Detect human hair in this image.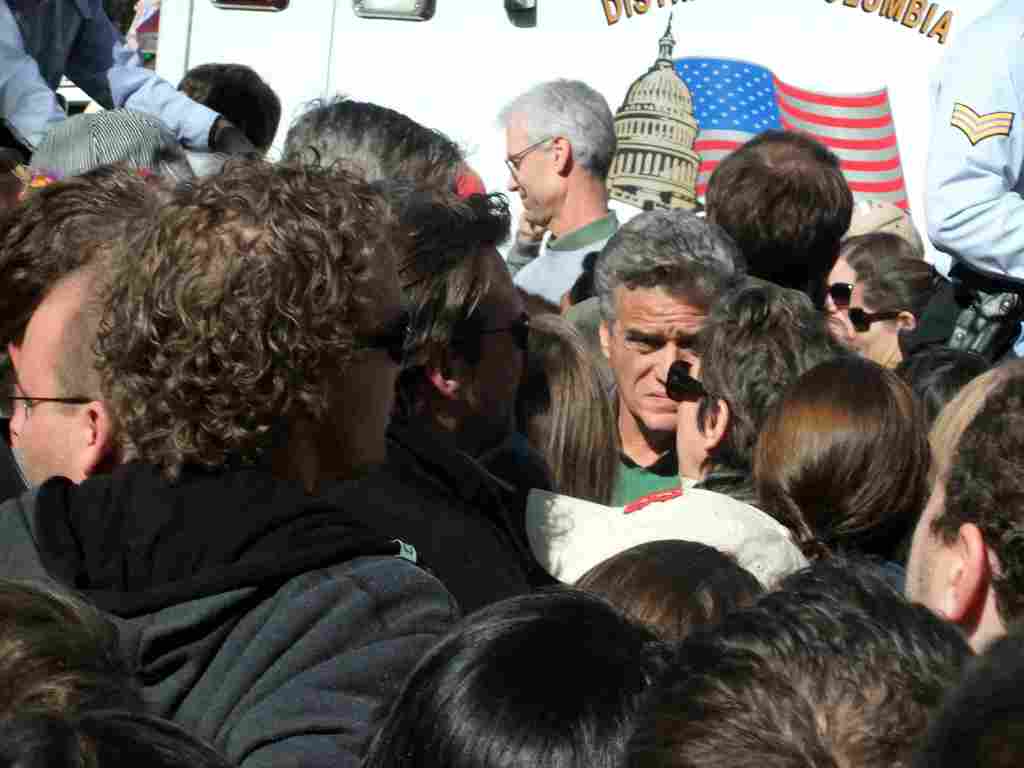
Detection: 0,572,135,712.
